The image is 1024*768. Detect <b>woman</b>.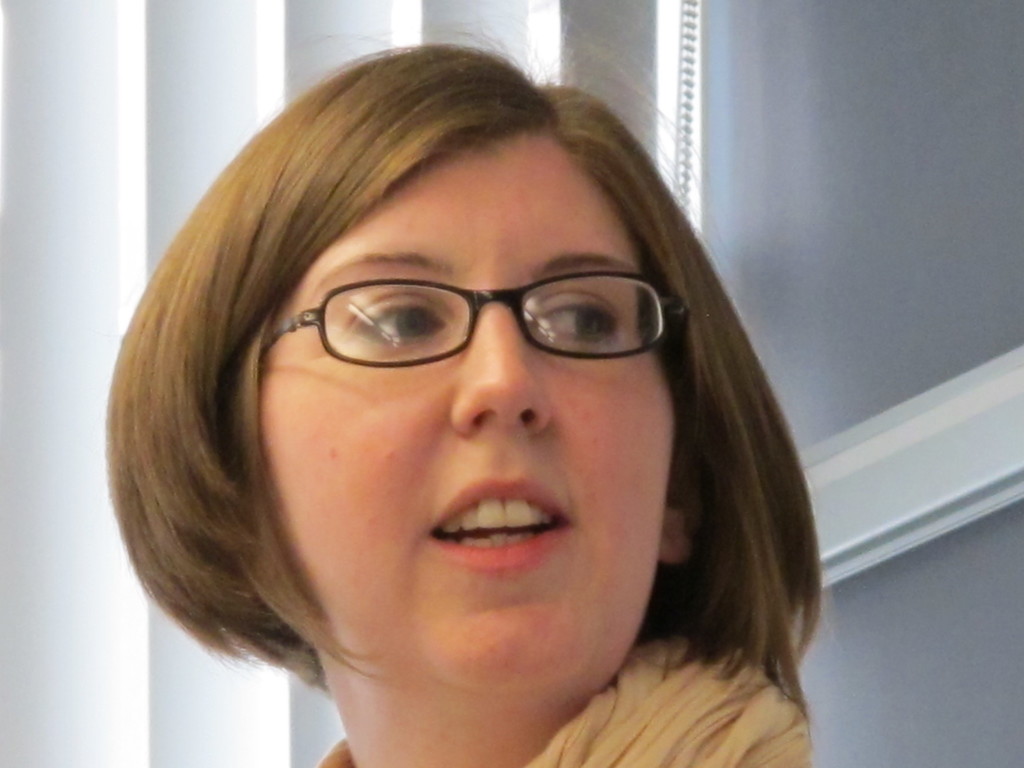
Detection: left=64, top=41, right=848, bottom=758.
